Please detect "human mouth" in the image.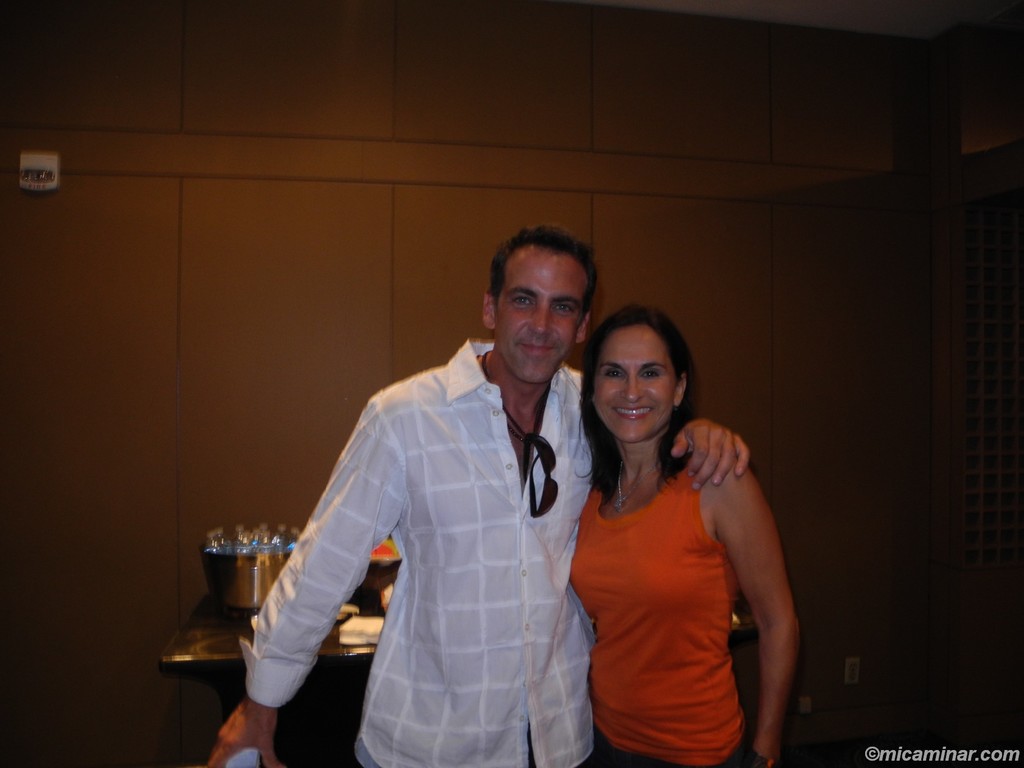
(left=611, top=406, right=652, bottom=417).
